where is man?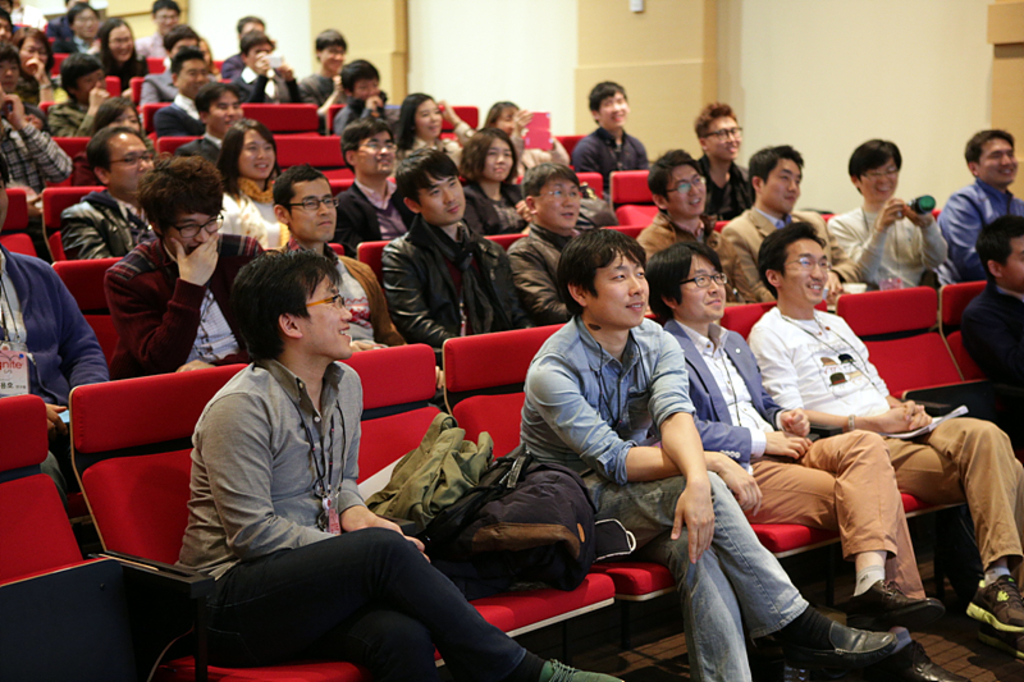
0,88,69,207.
